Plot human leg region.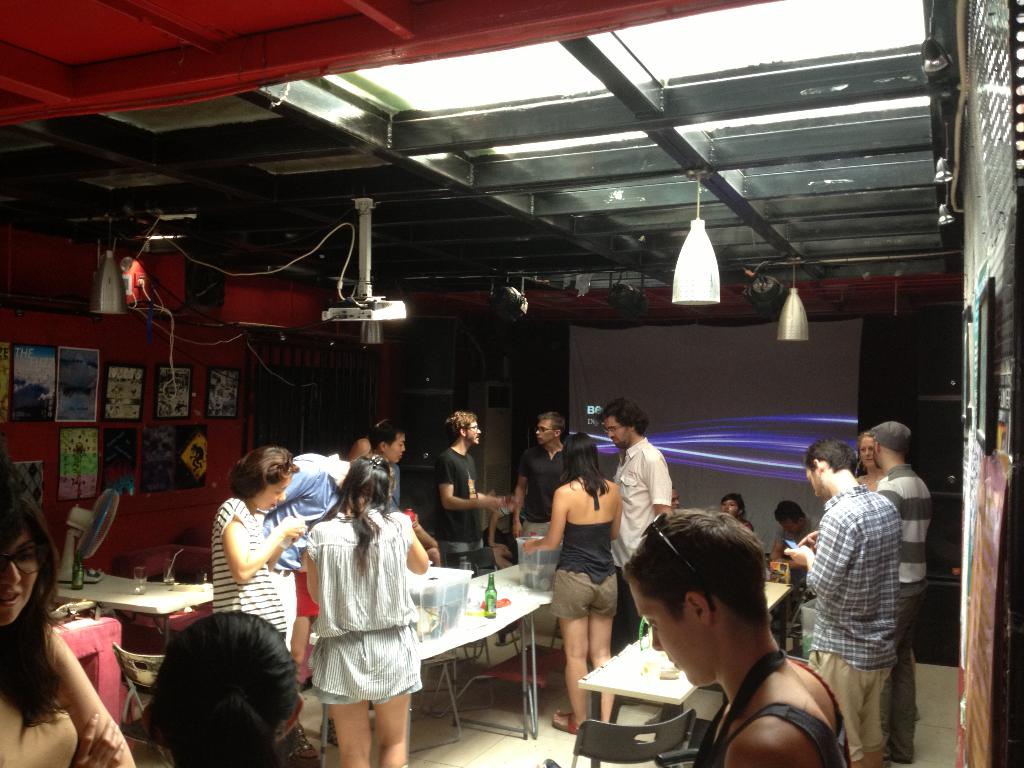
Plotted at x1=329 y1=641 x2=420 y2=766.
